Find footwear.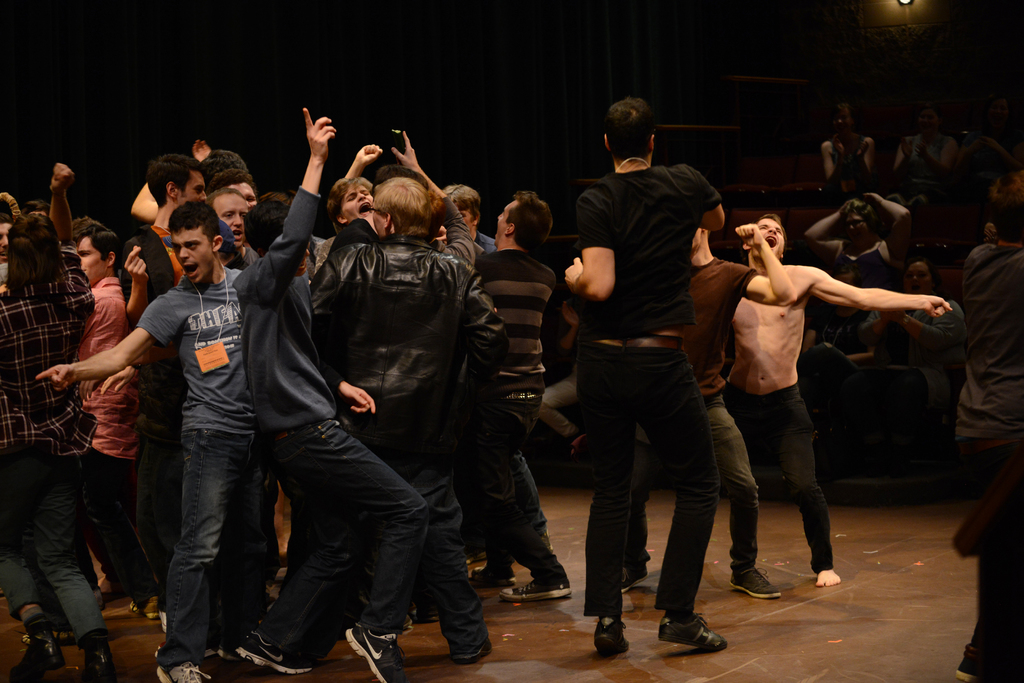
593,615,627,664.
